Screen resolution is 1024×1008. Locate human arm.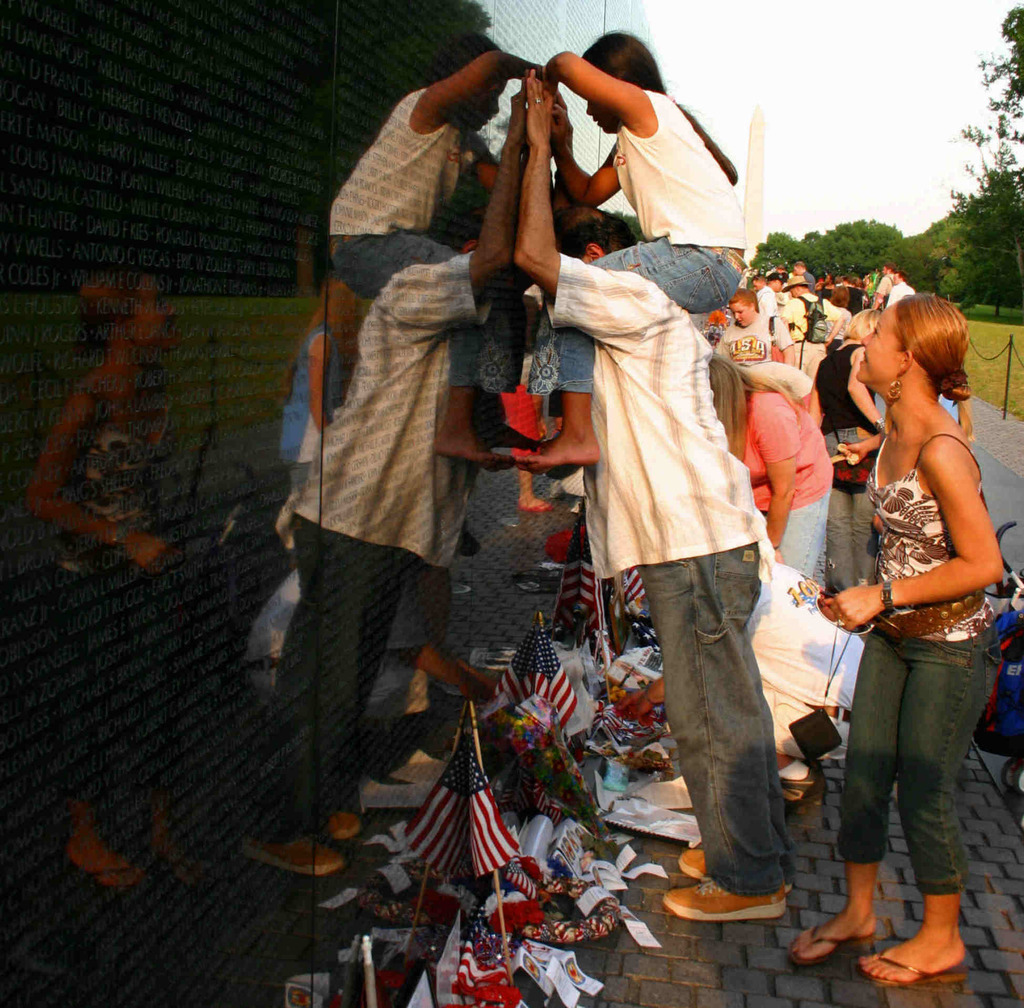
753/391/806/562.
